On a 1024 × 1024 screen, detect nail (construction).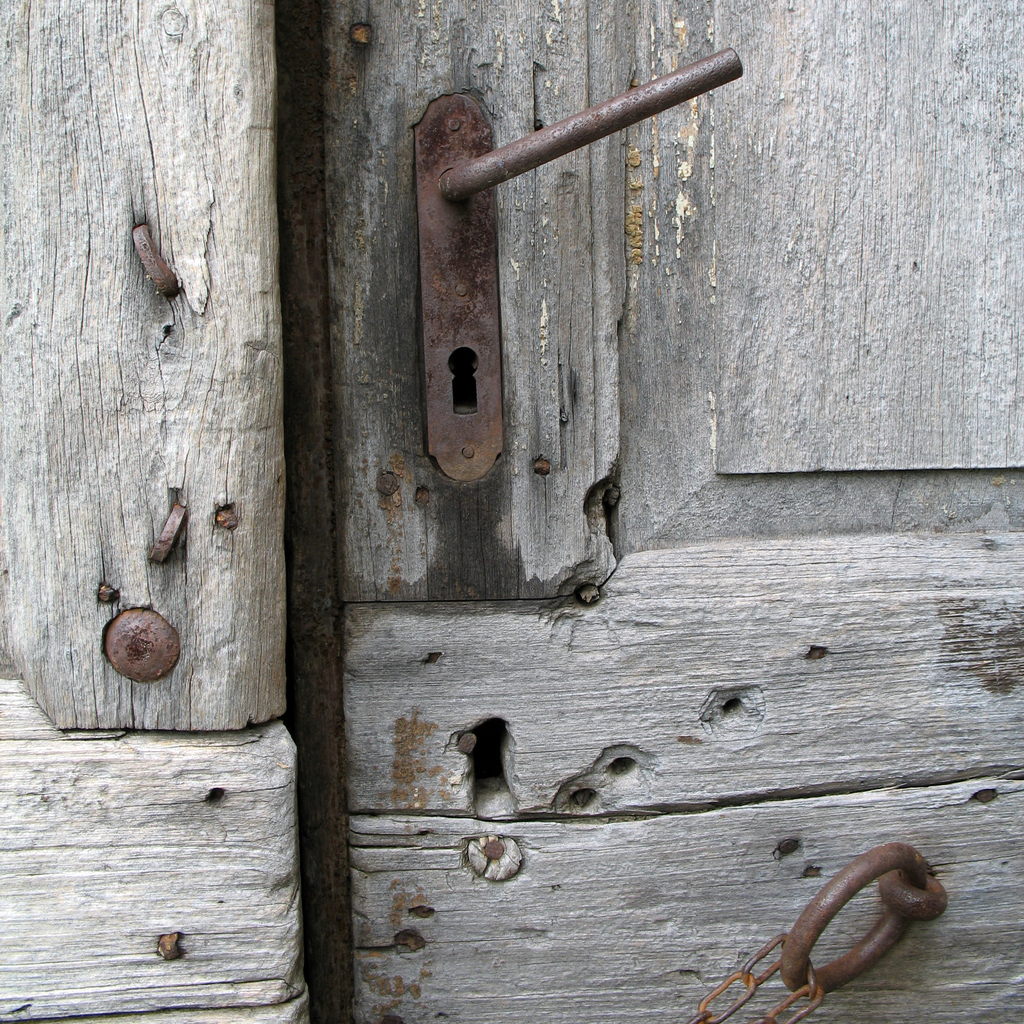
Rect(454, 733, 476, 753).
